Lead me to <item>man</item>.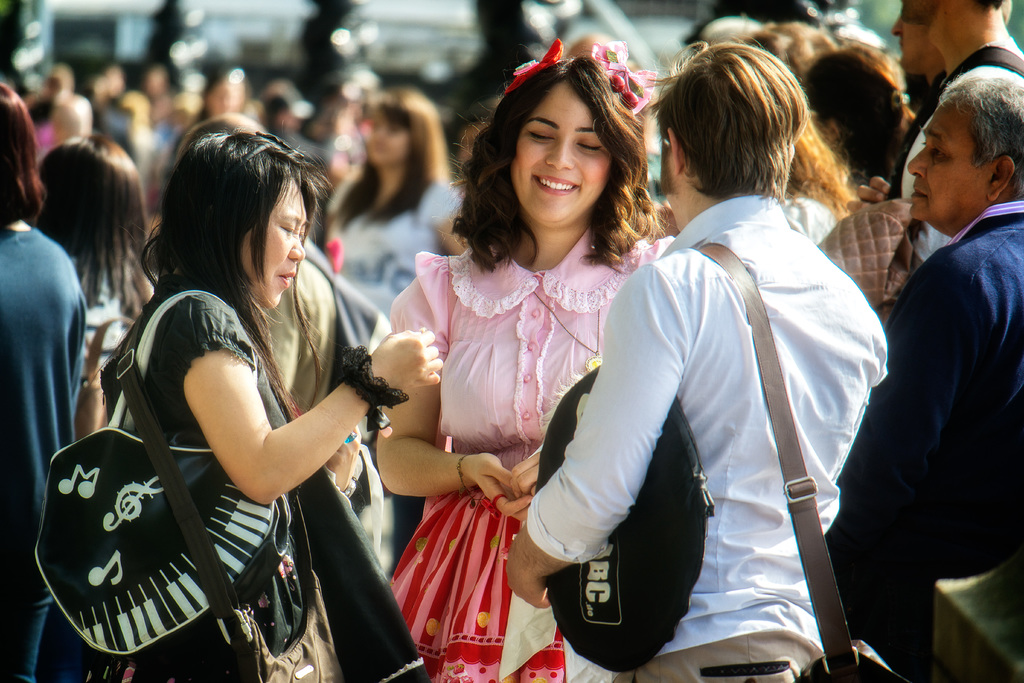
Lead to <bbox>564, 31, 617, 69</bbox>.
